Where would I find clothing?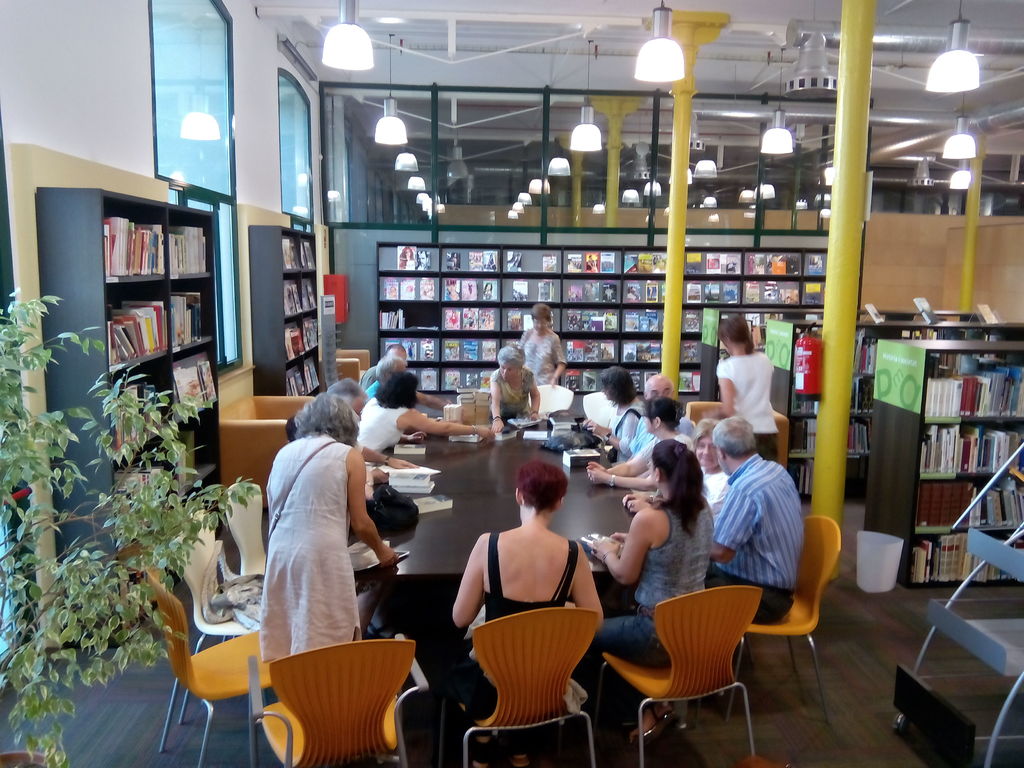
At [356,396,412,454].
